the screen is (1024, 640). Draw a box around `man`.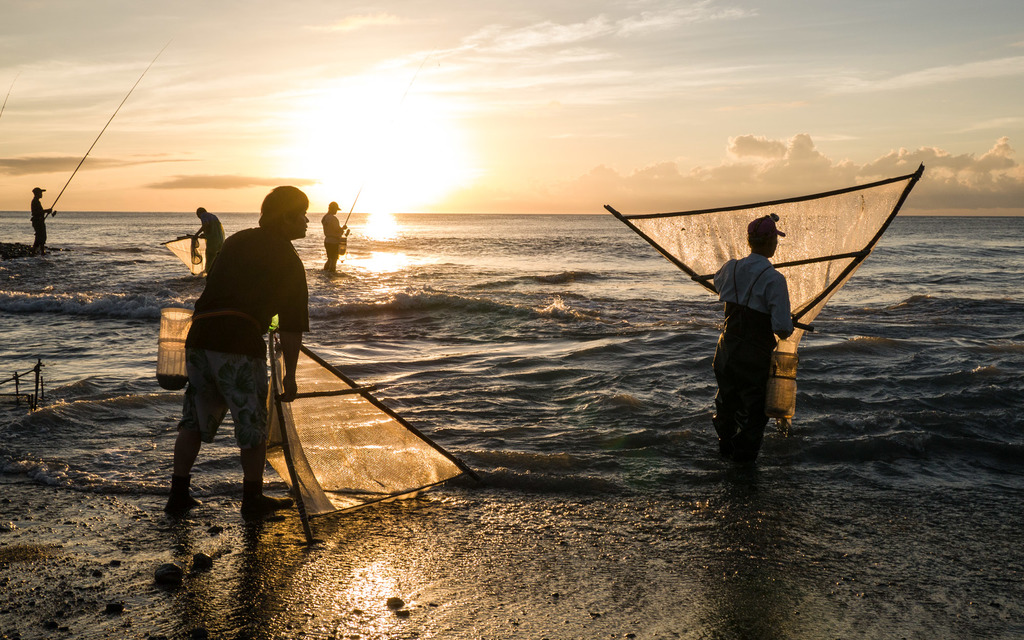
l=188, t=204, r=222, b=275.
